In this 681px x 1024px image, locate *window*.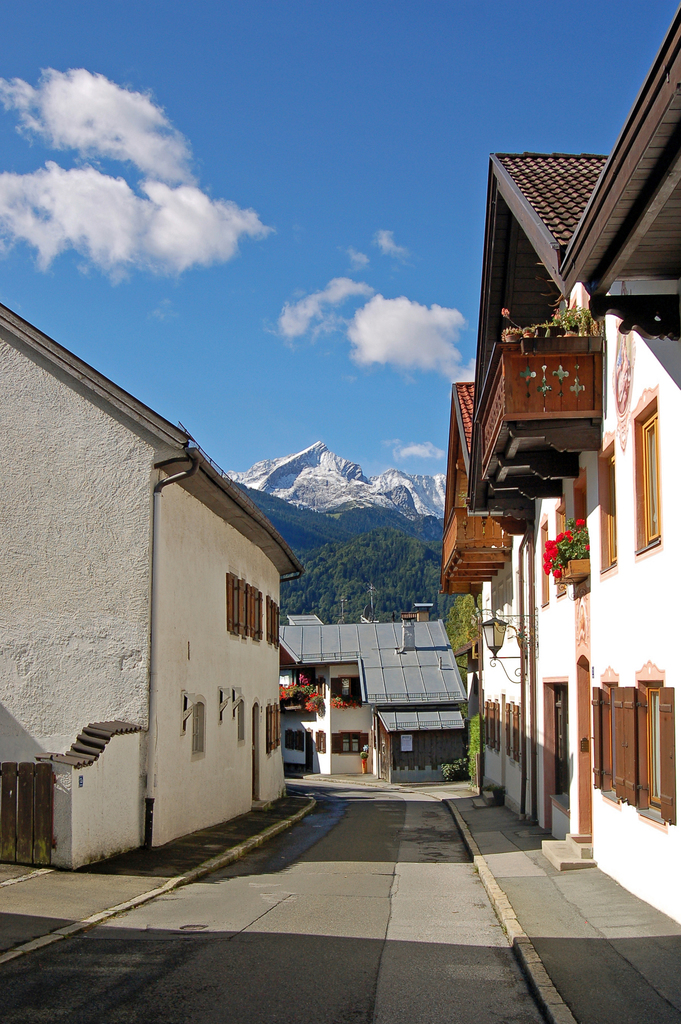
Bounding box: 599,433,616,574.
